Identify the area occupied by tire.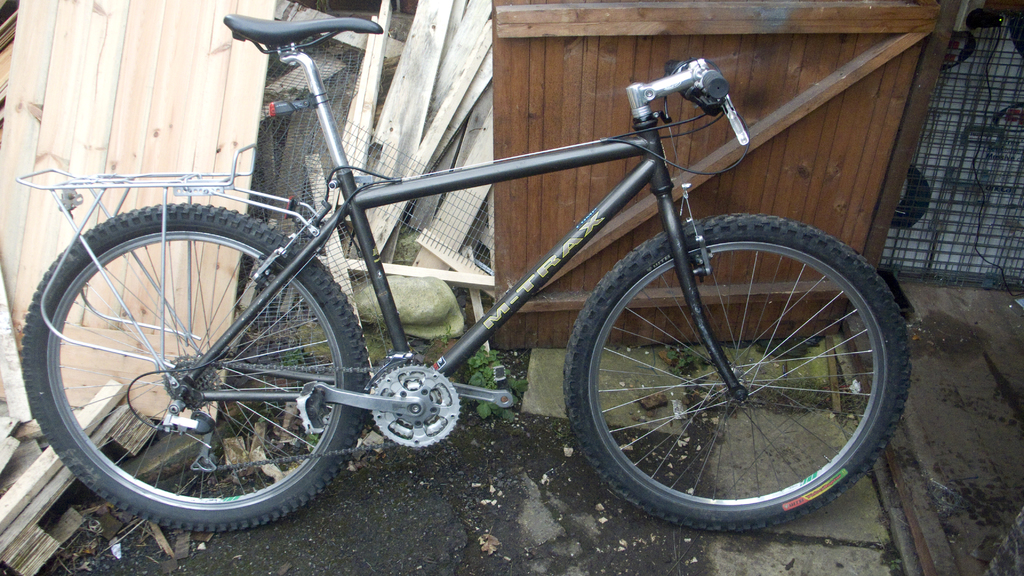
Area: left=41, top=188, right=355, bottom=546.
